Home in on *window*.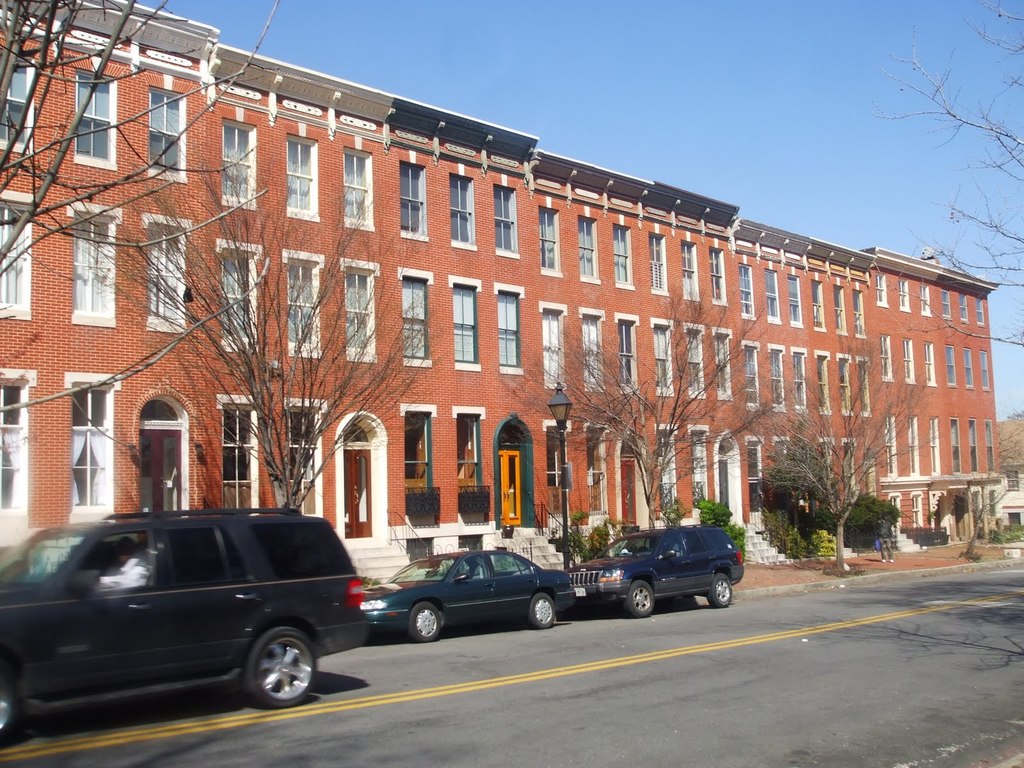
Homed in at [396,278,429,360].
